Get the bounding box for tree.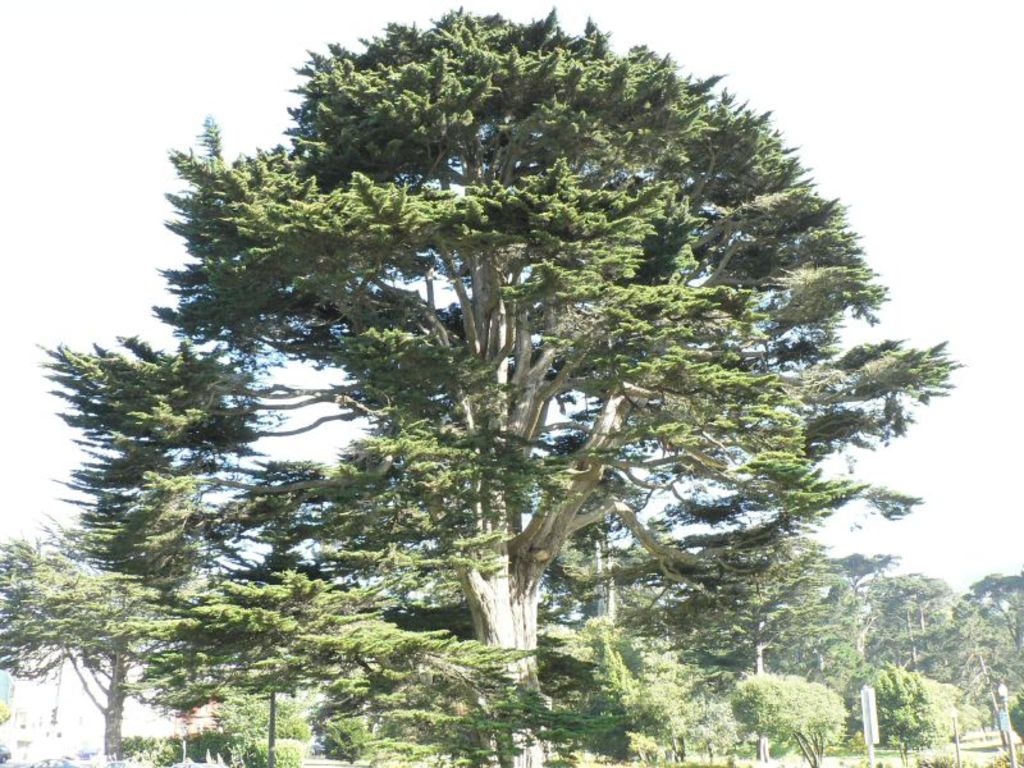
box(732, 677, 1023, 767).
